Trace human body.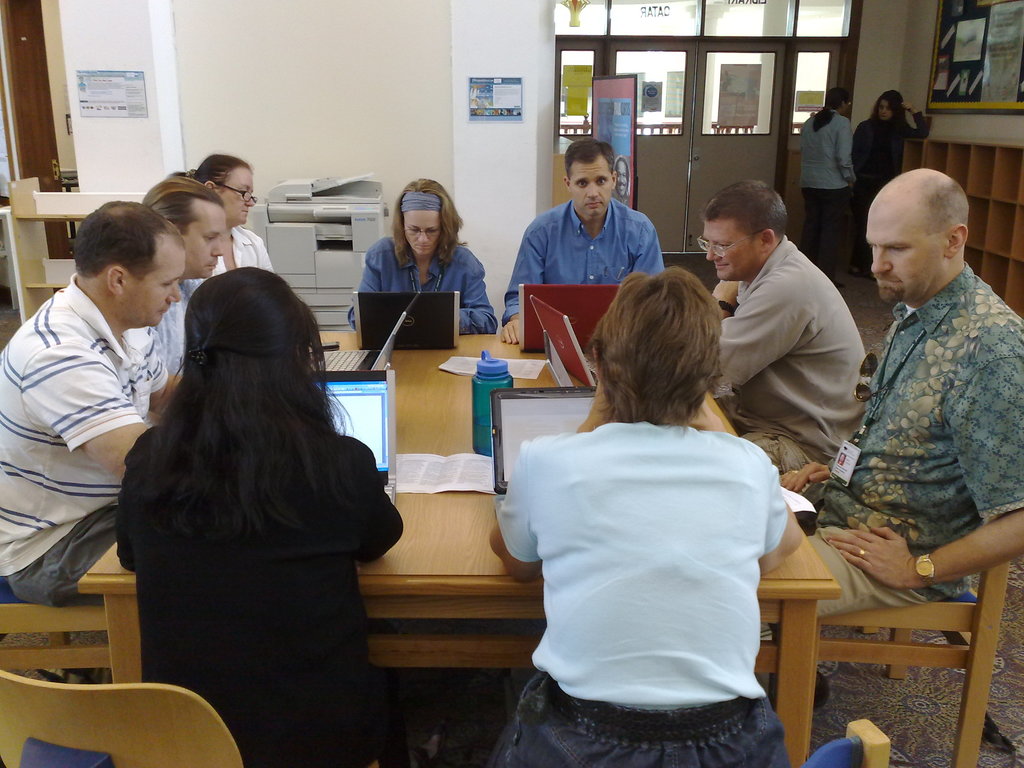
Traced to locate(808, 97, 1007, 686).
